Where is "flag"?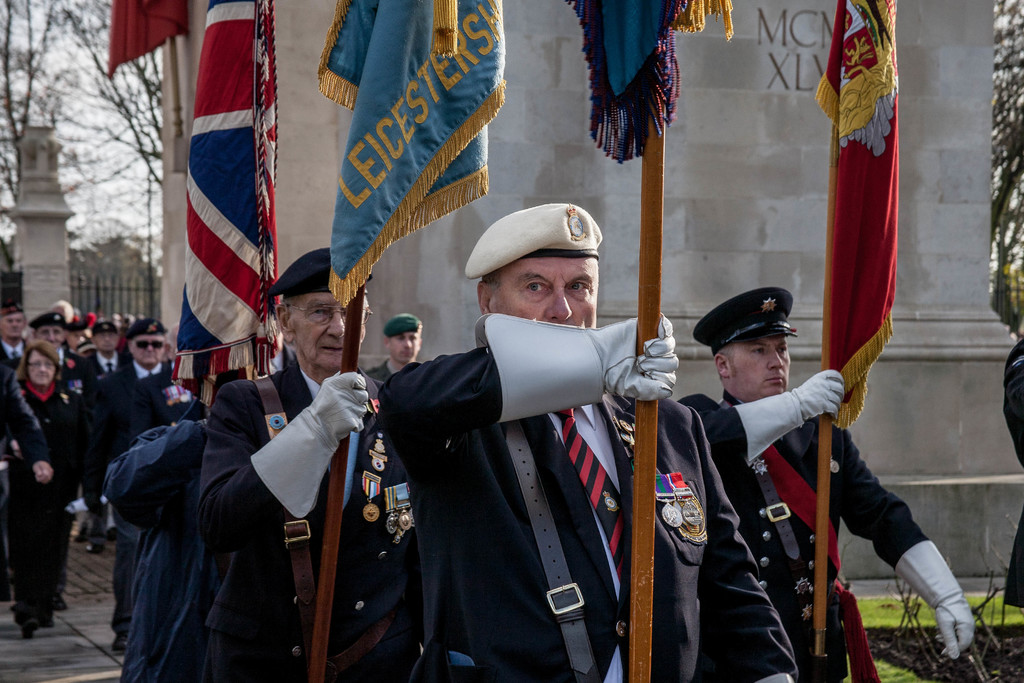
left=329, top=0, right=502, bottom=311.
